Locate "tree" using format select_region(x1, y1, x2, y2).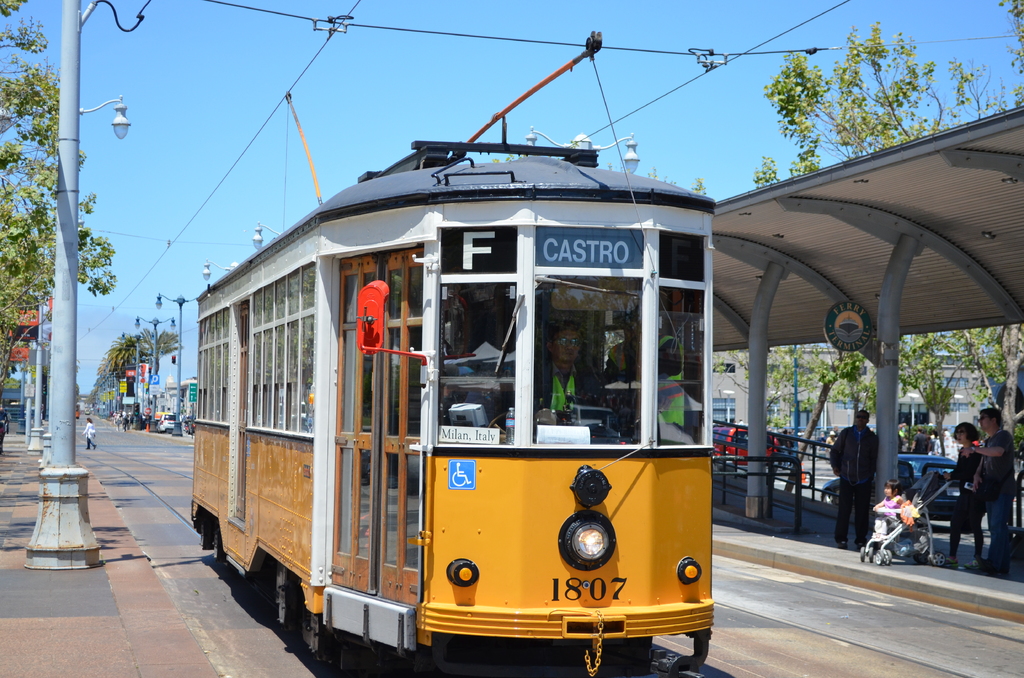
select_region(649, 172, 819, 427).
